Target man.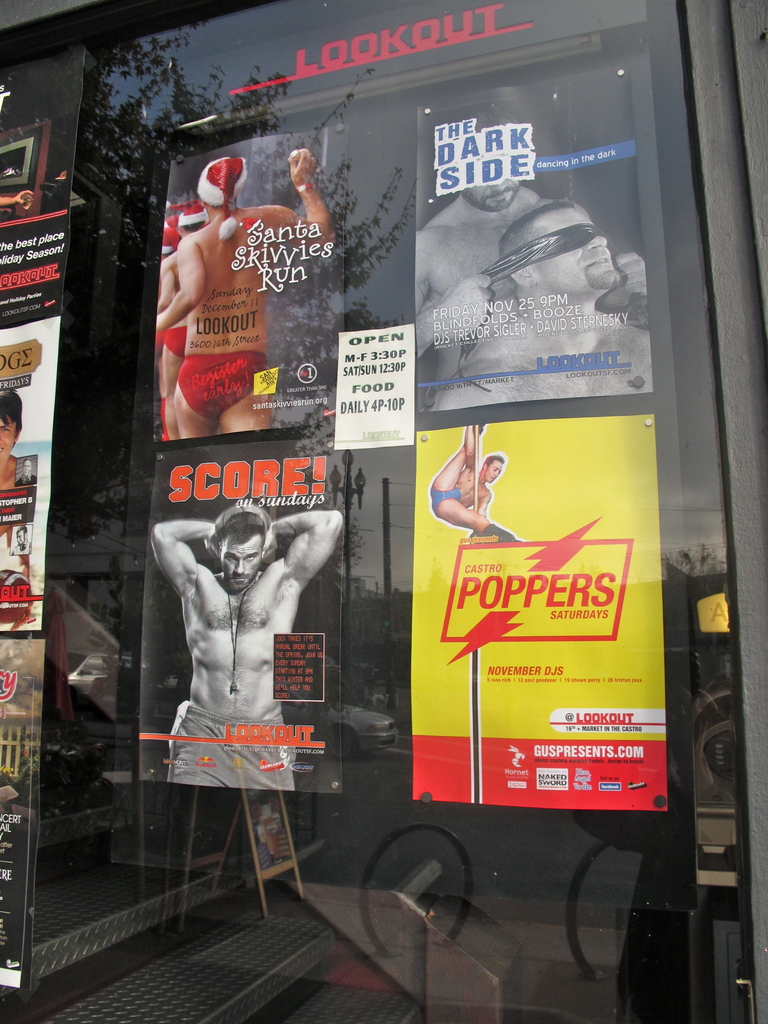
Target region: [415,174,647,398].
